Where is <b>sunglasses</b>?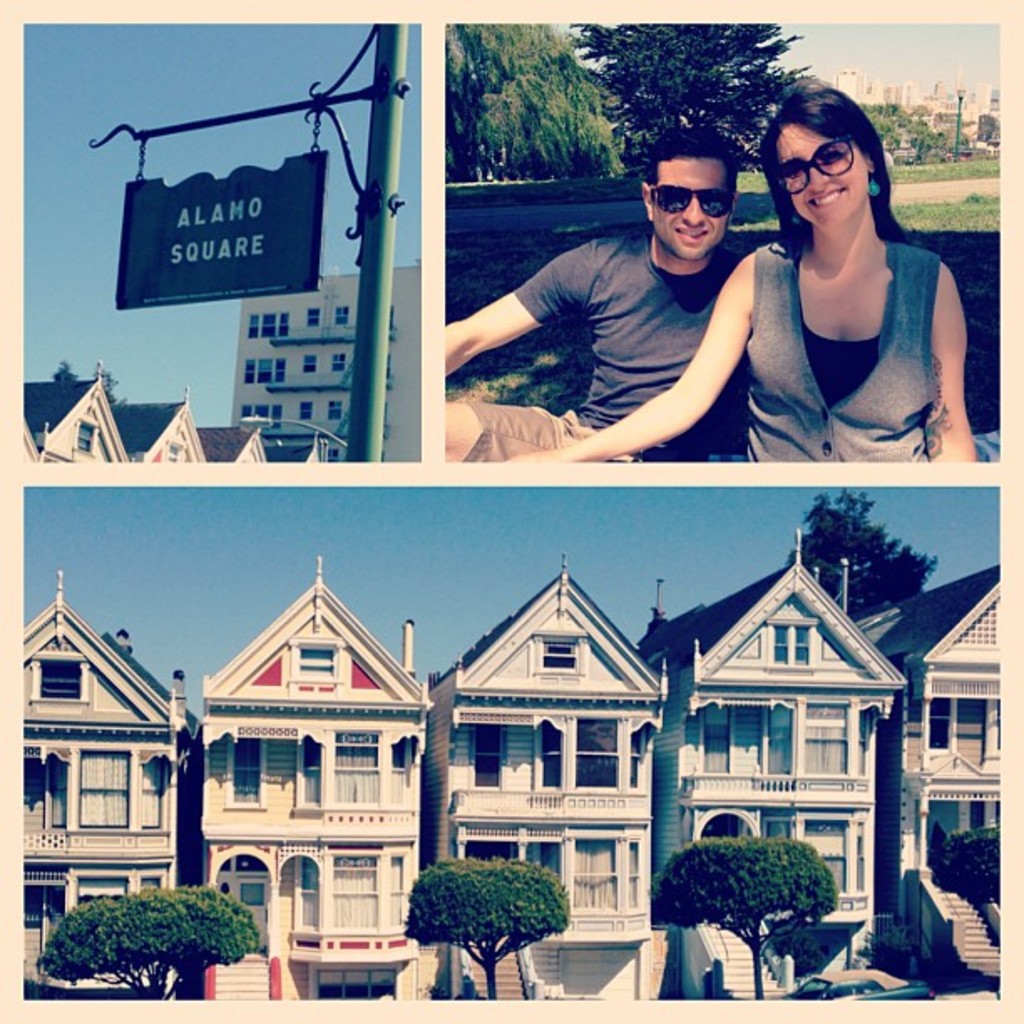
region(773, 134, 855, 197).
